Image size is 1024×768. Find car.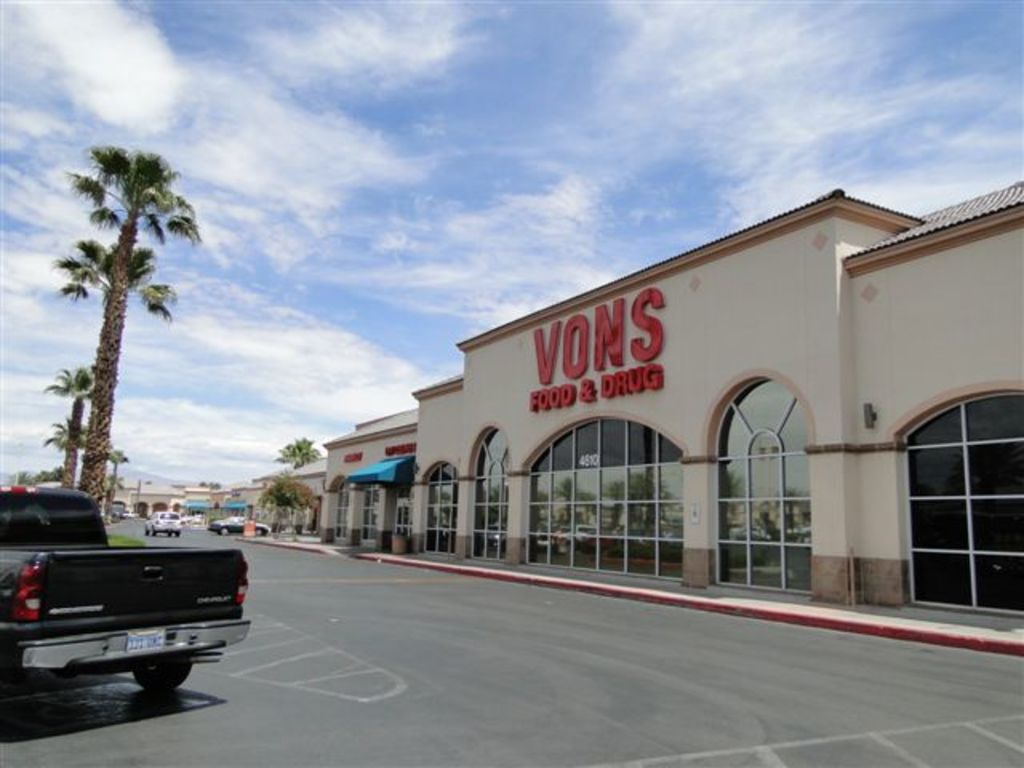
[x1=0, y1=499, x2=245, y2=696].
